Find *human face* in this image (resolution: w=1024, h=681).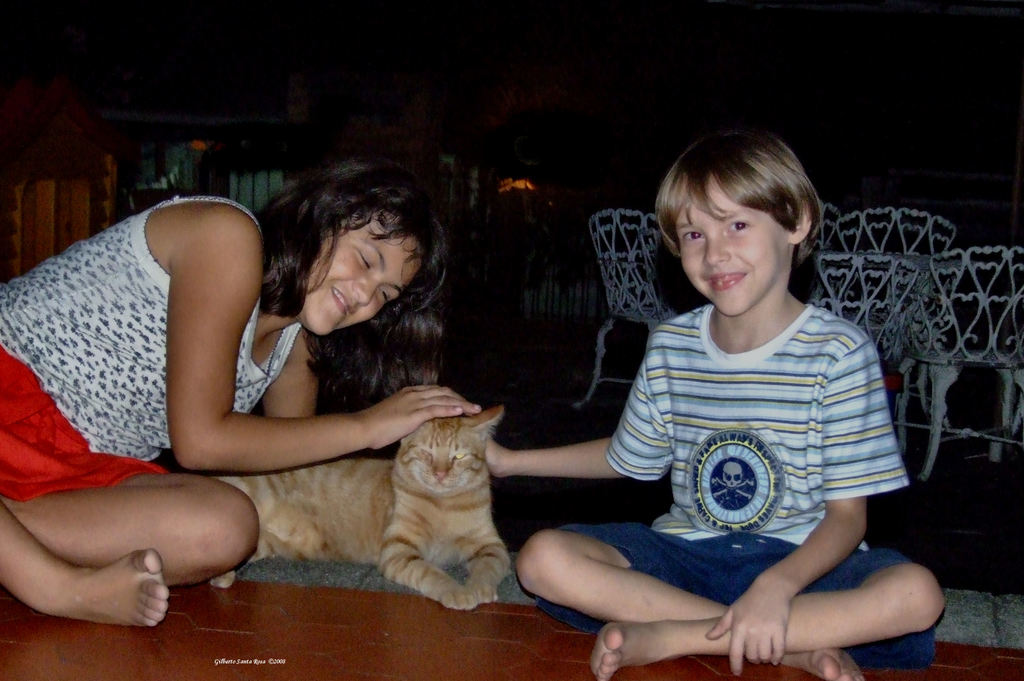
(300,209,420,340).
